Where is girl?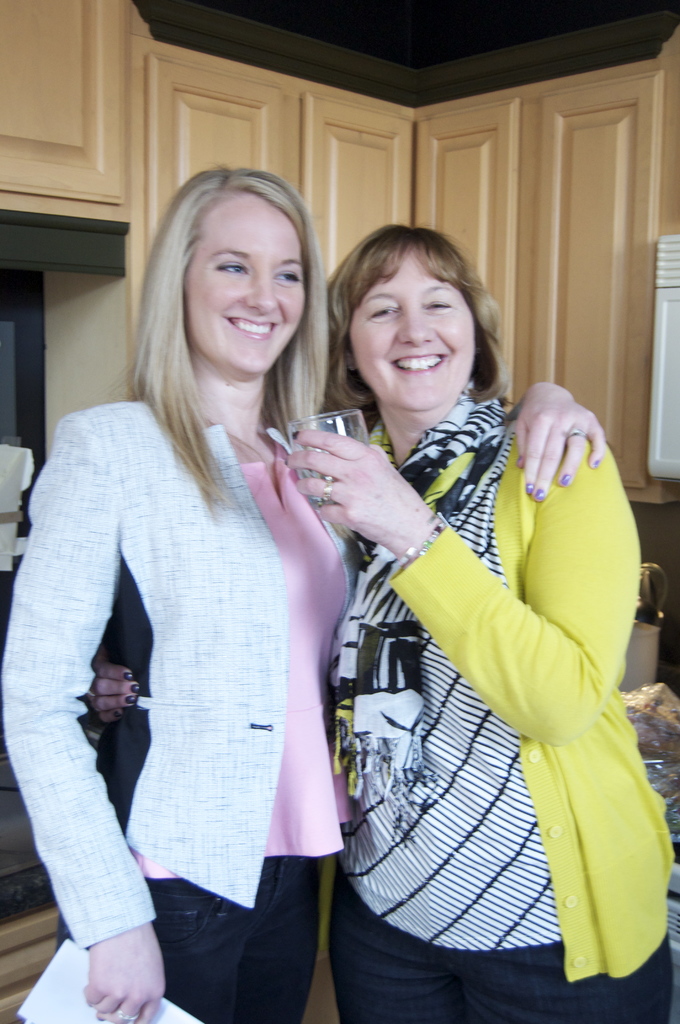
BBox(0, 161, 608, 1023).
